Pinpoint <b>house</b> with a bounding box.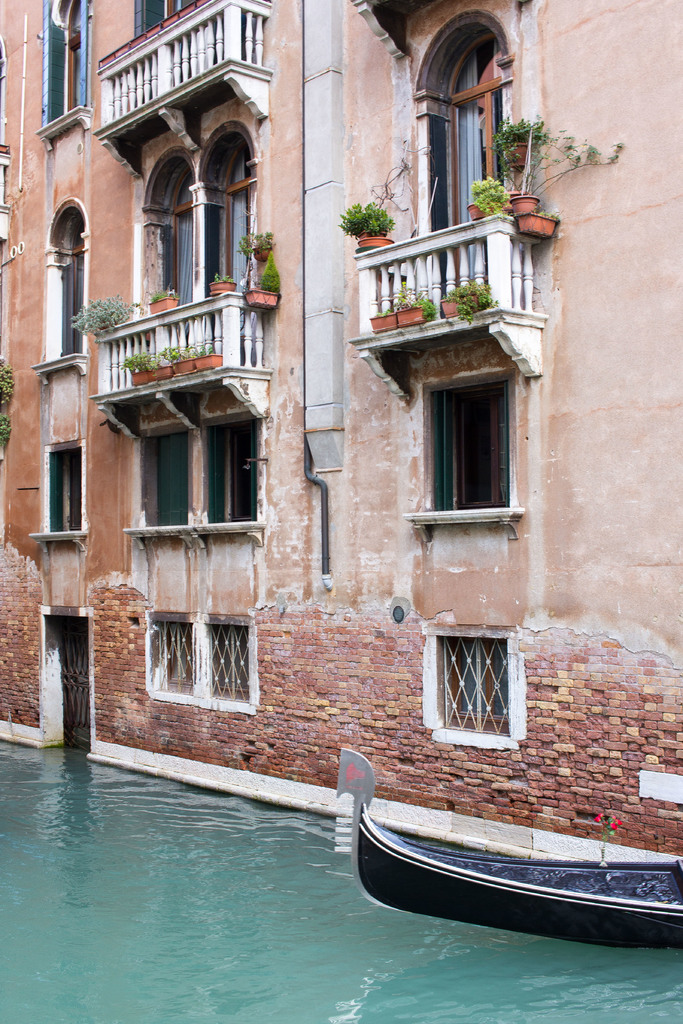
(0,0,682,869).
